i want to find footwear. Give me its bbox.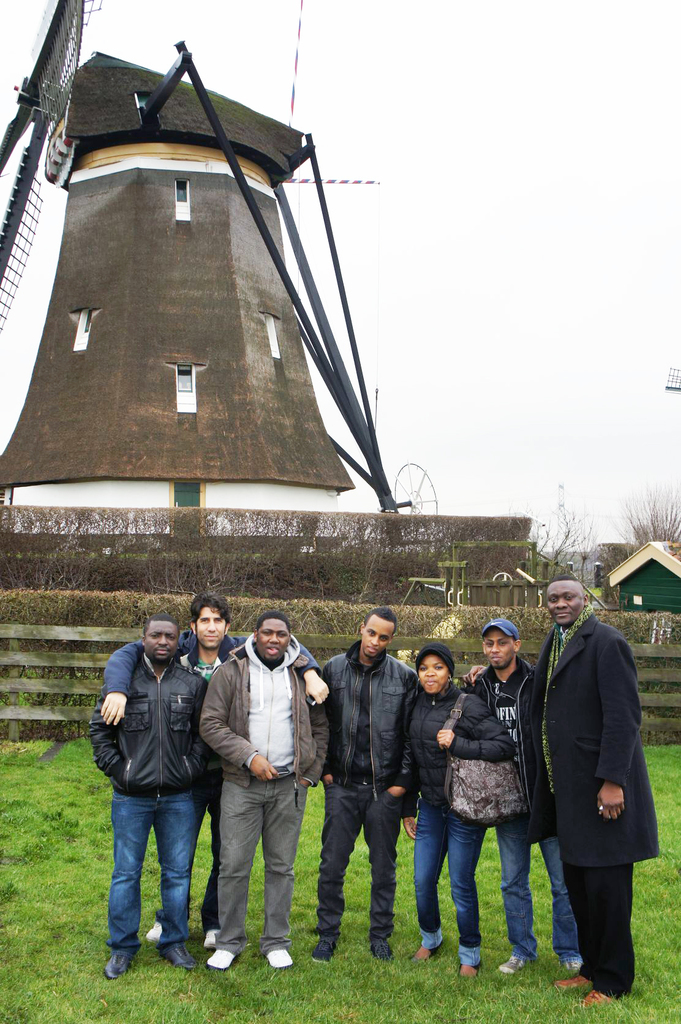
(x1=583, y1=987, x2=616, y2=1003).
